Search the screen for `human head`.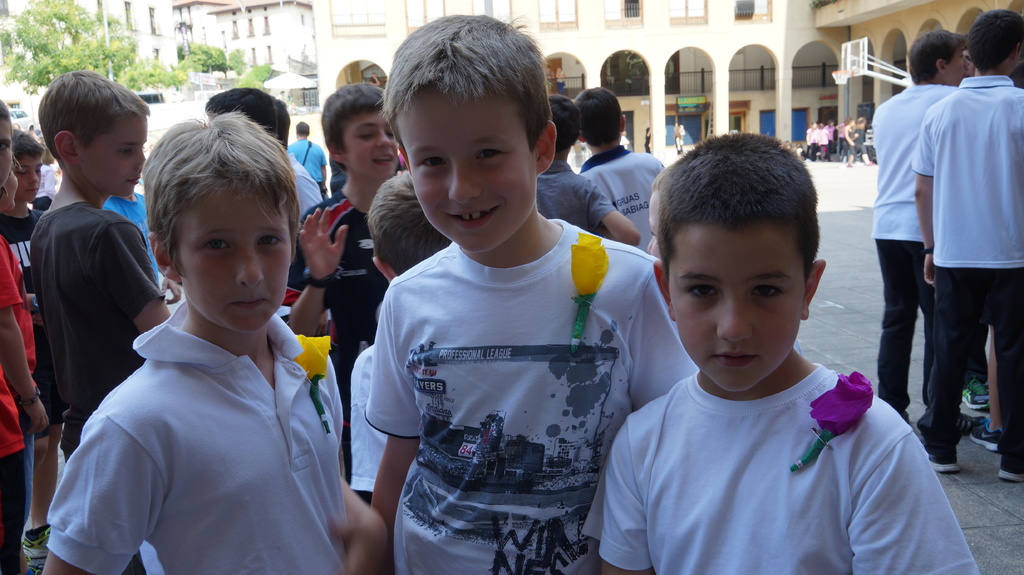
Found at region(12, 125, 42, 205).
